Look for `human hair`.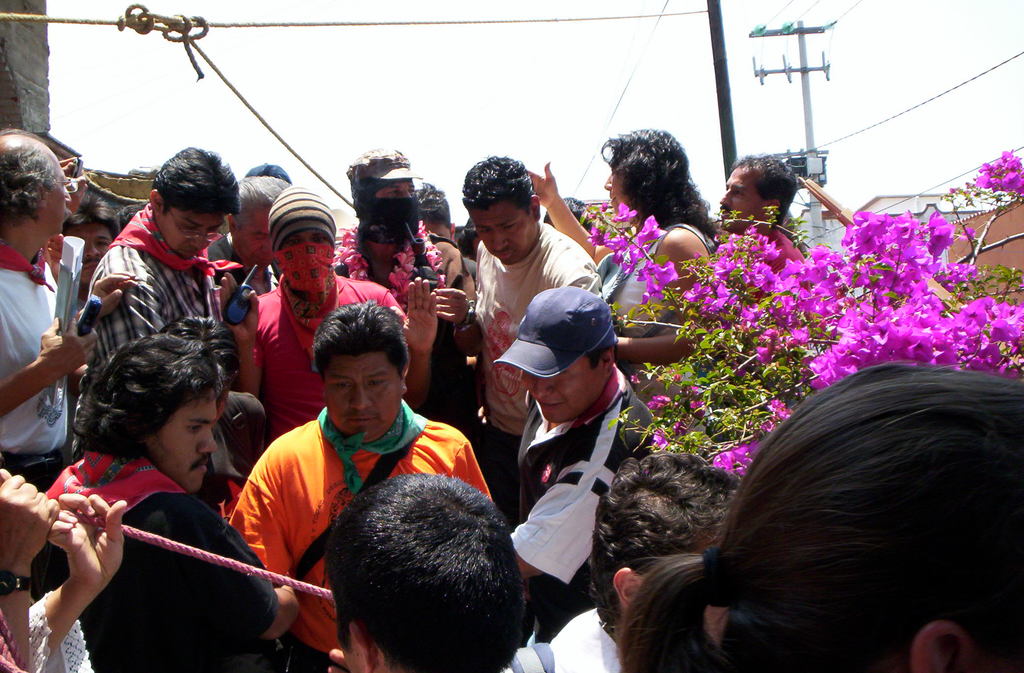
Found: 590:450:745:629.
